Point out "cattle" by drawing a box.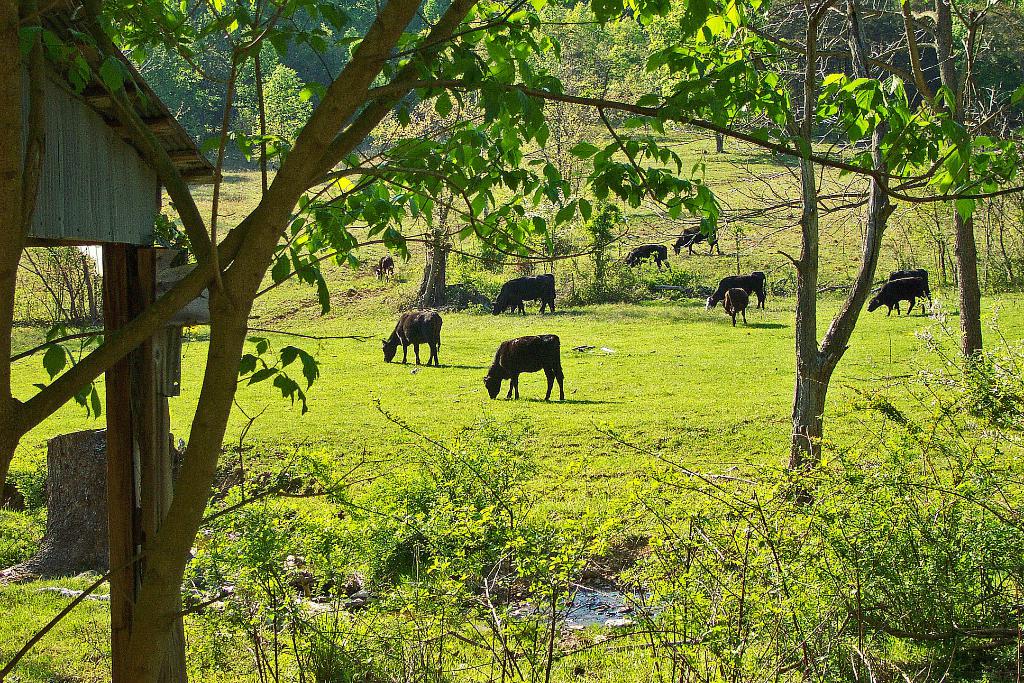
left=885, top=270, right=932, bottom=303.
